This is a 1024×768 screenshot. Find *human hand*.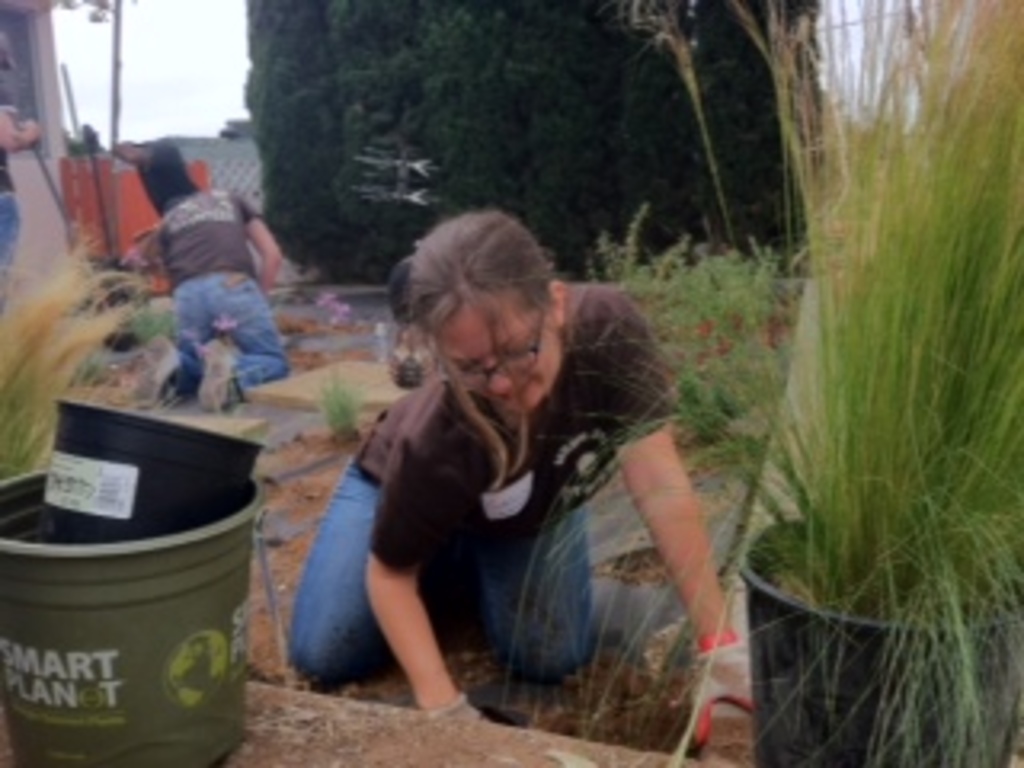
Bounding box: 694, 627, 752, 746.
